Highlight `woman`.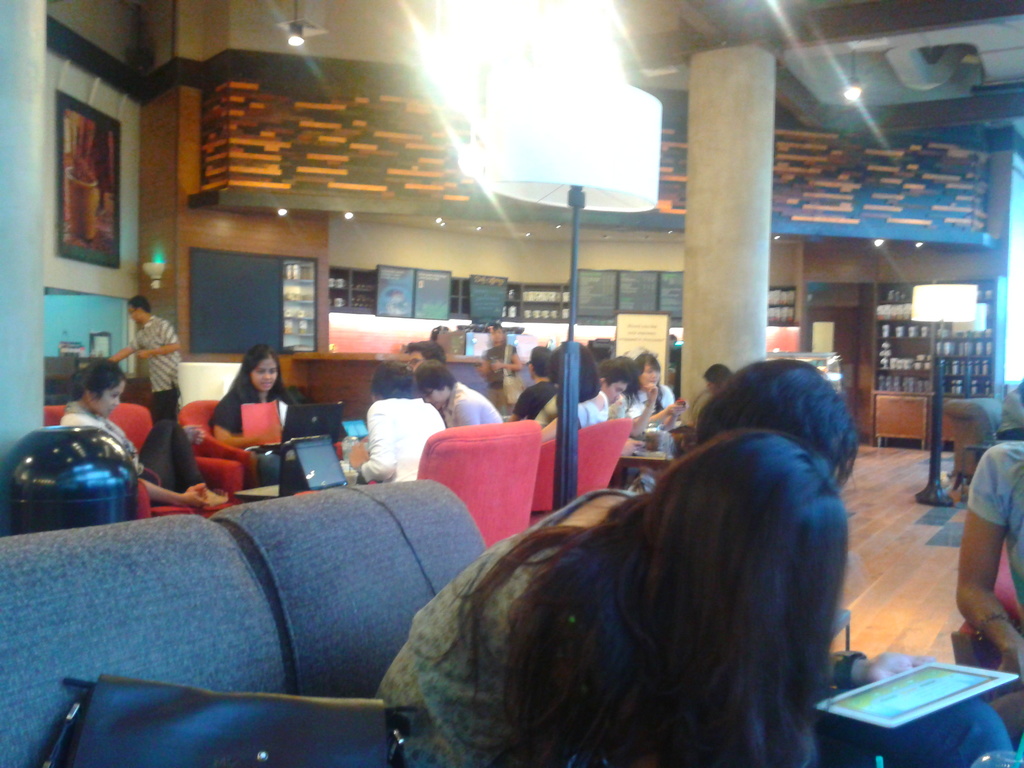
Highlighted region: <region>412, 360, 880, 743</region>.
